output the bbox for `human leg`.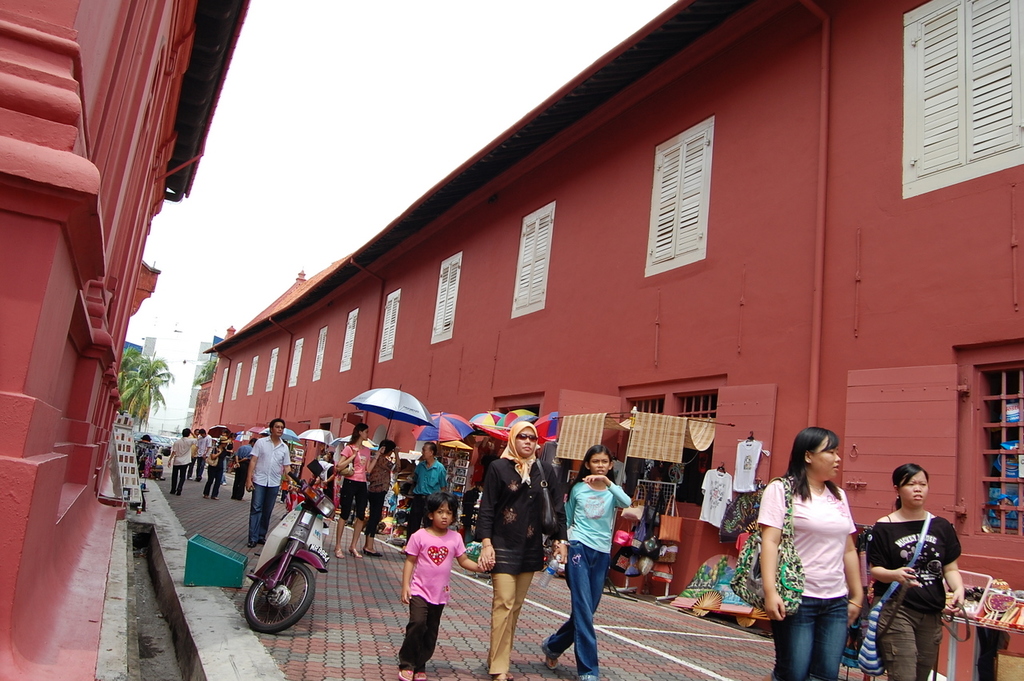
BBox(160, 473, 186, 490).
